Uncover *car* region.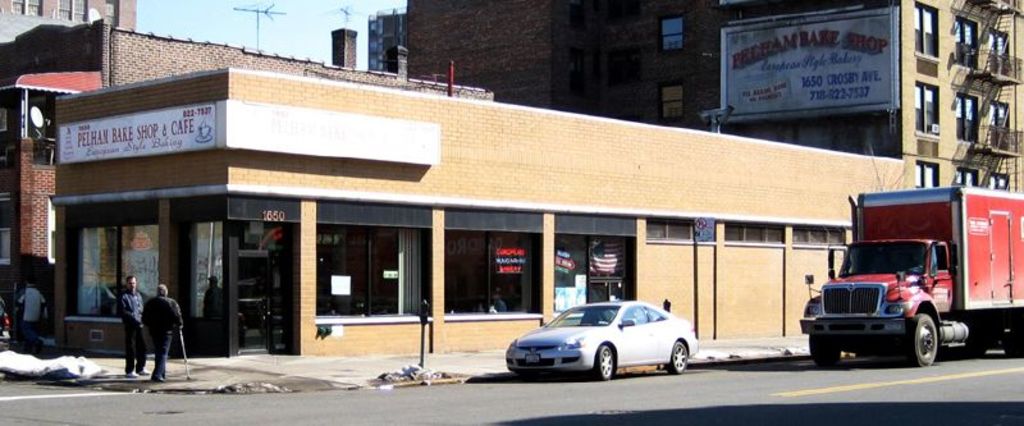
Uncovered: bbox=(507, 297, 699, 384).
